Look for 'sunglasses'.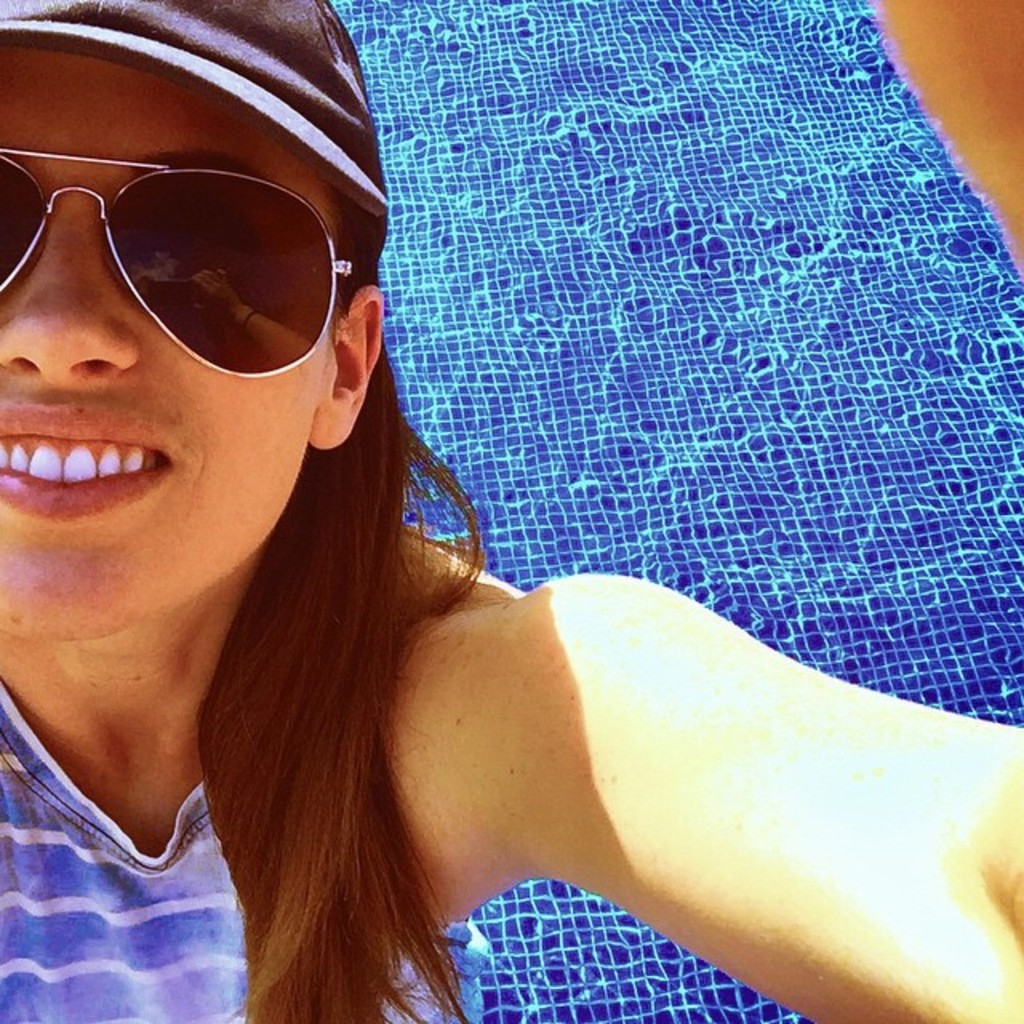
Found: (0, 146, 366, 382).
